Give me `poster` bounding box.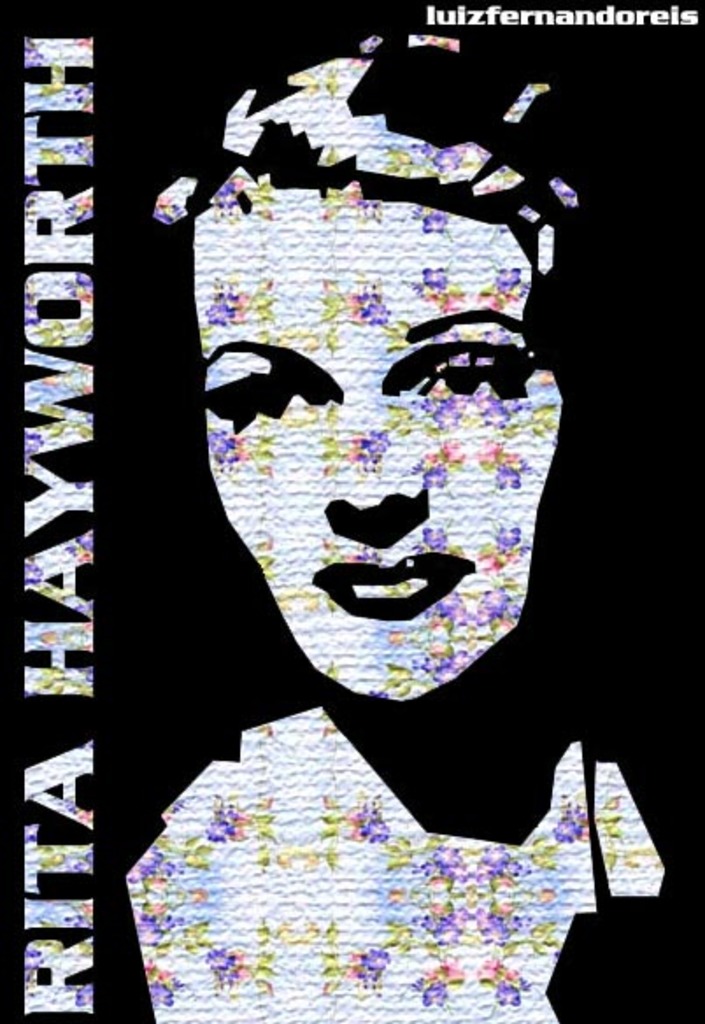
BBox(0, 0, 703, 1022).
